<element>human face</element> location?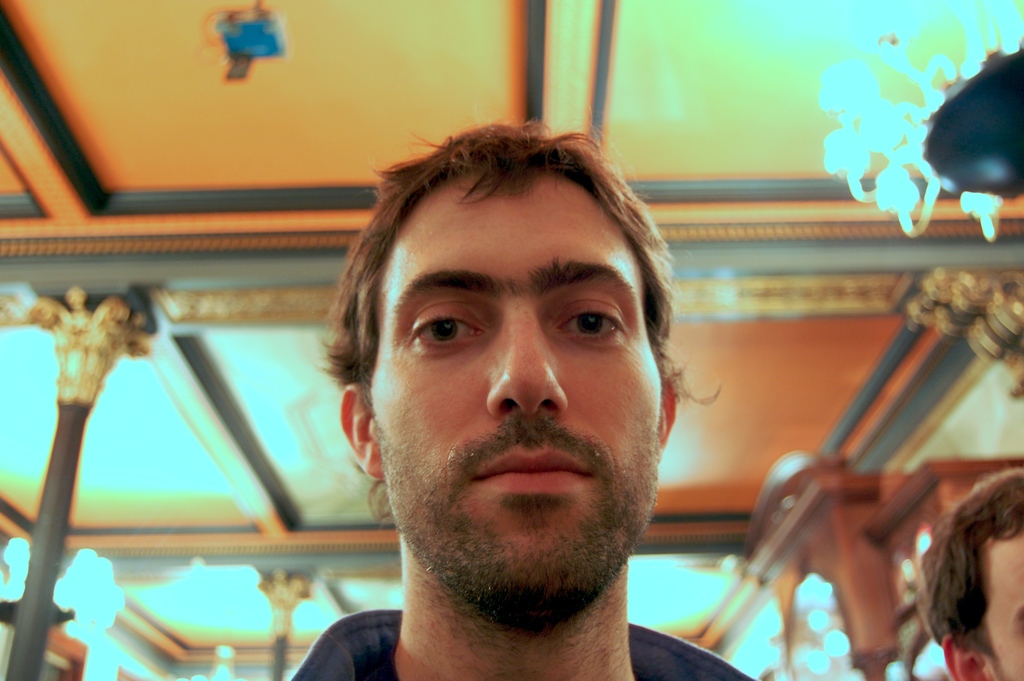
pyautogui.locateOnScreen(375, 165, 661, 616)
